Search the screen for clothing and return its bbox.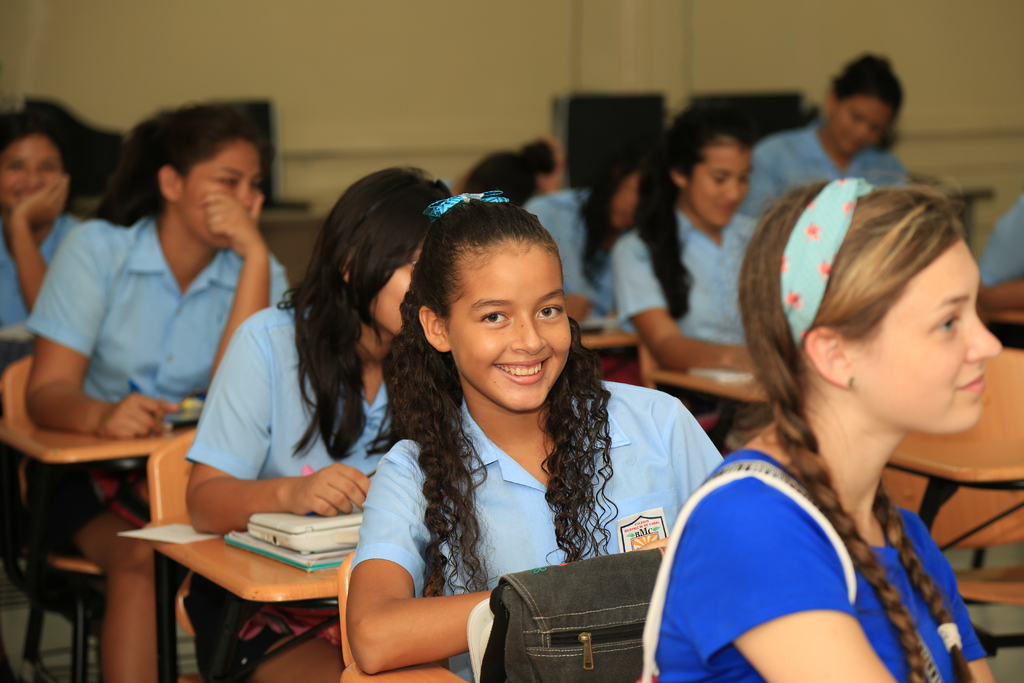
Found: bbox=(968, 178, 1023, 278).
